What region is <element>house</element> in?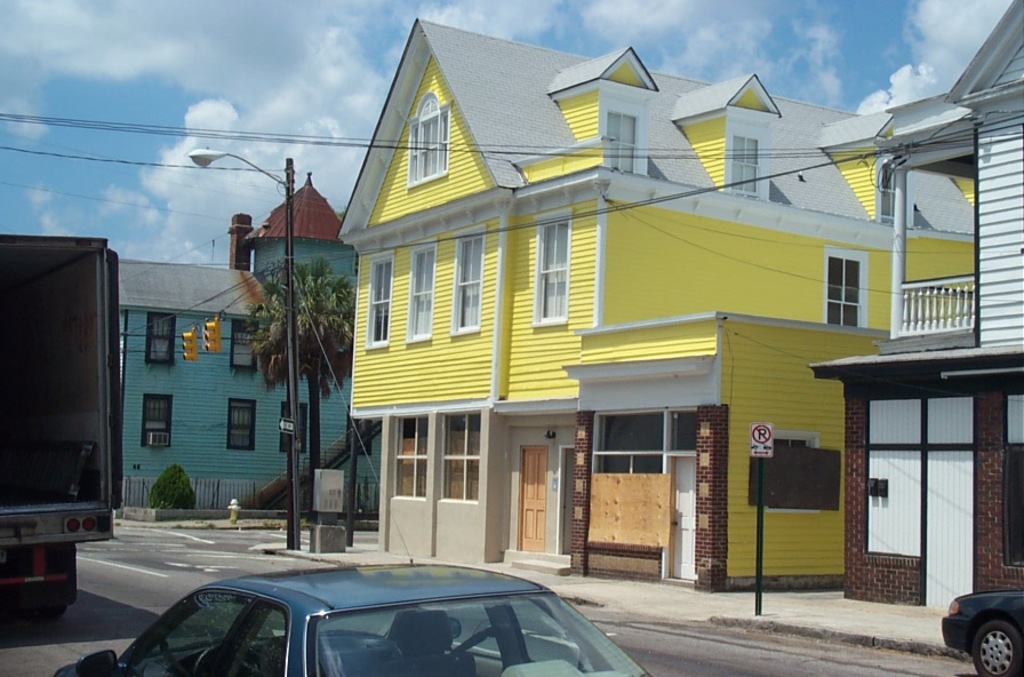
(x1=337, y1=17, x2=975, y2=594).
